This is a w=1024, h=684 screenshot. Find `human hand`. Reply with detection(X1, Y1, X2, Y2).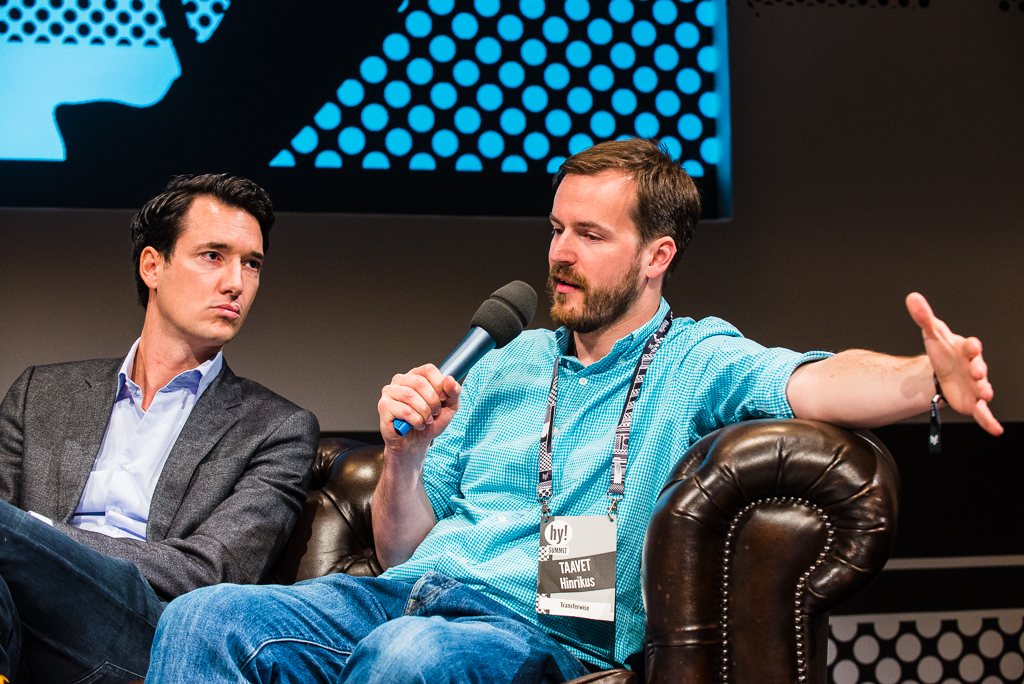
detection(890, 290, 1023, 448).
